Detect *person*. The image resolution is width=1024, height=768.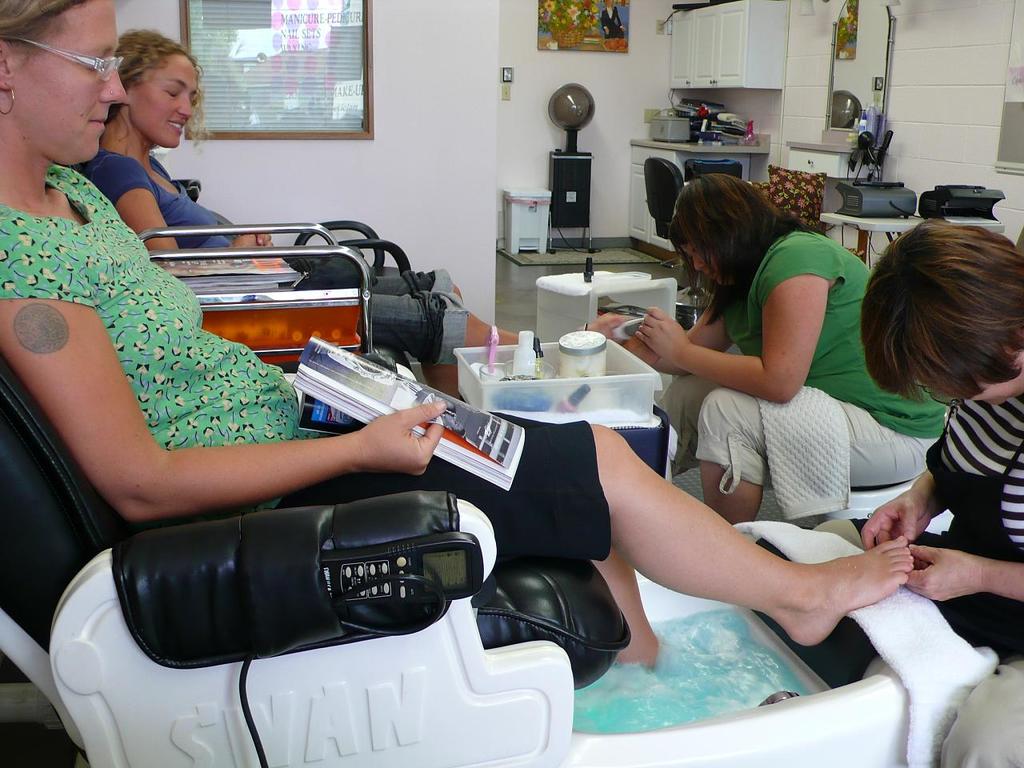
region(624, 172, 940, 534).
